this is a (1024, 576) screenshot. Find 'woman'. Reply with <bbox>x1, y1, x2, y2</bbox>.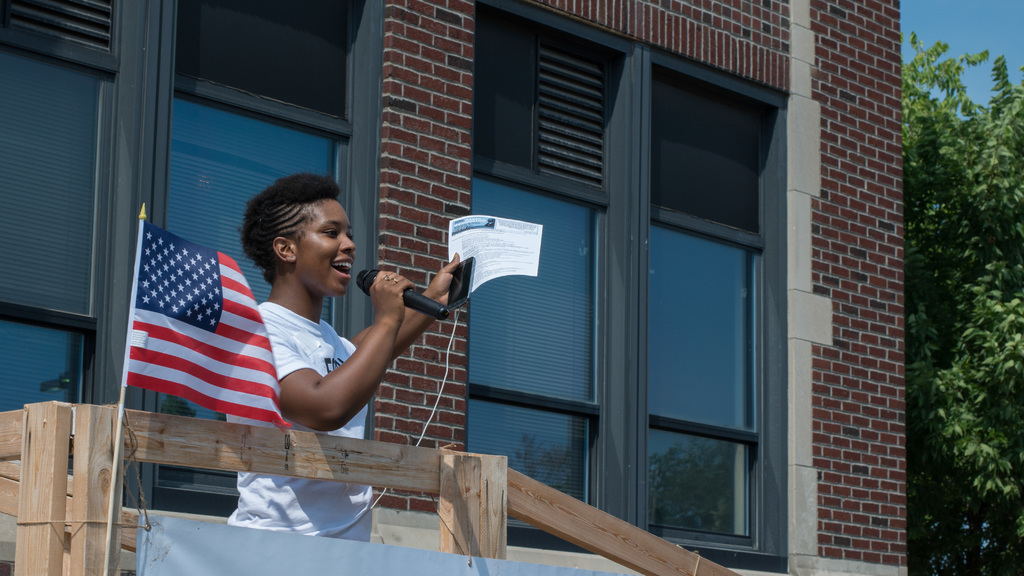
<bbox>203, 174, 385, 438</bbox>.
